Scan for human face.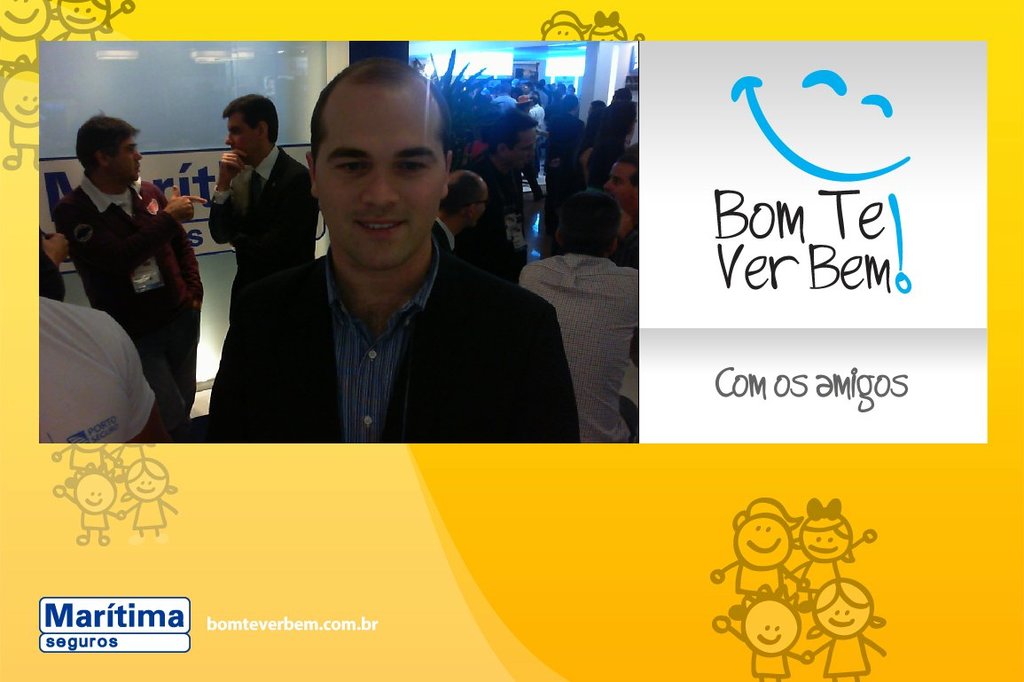
Scan result: <region>111, 134, 143, 182</region>.
